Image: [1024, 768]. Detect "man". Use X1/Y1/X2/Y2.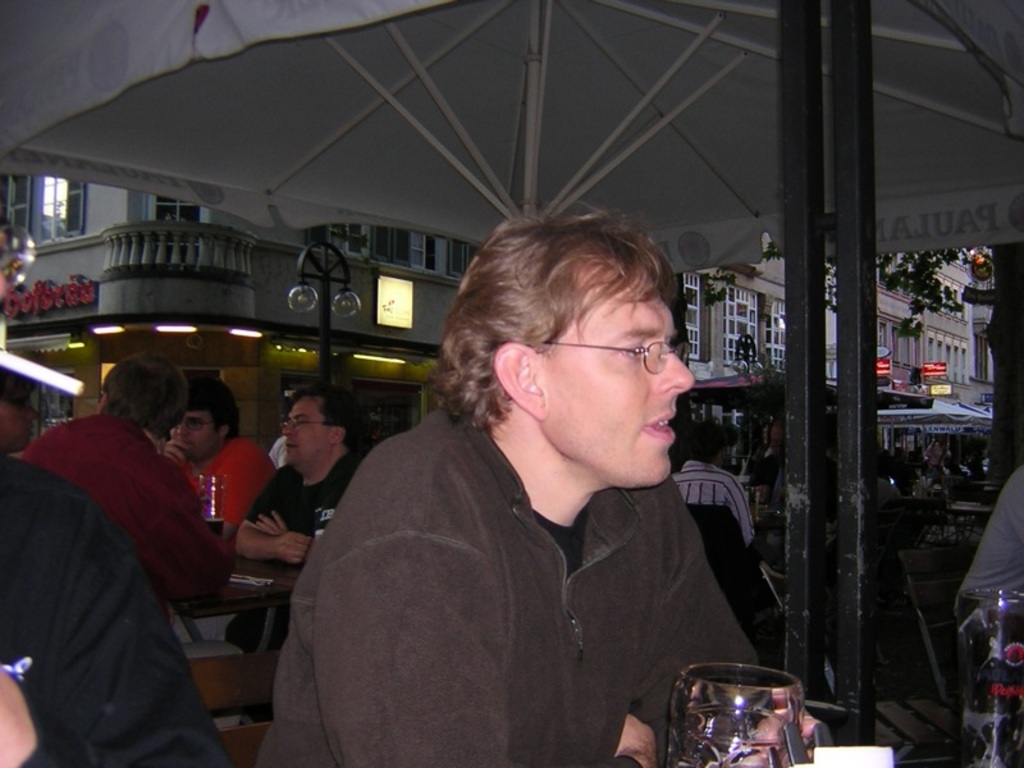
671/422/755/549.
